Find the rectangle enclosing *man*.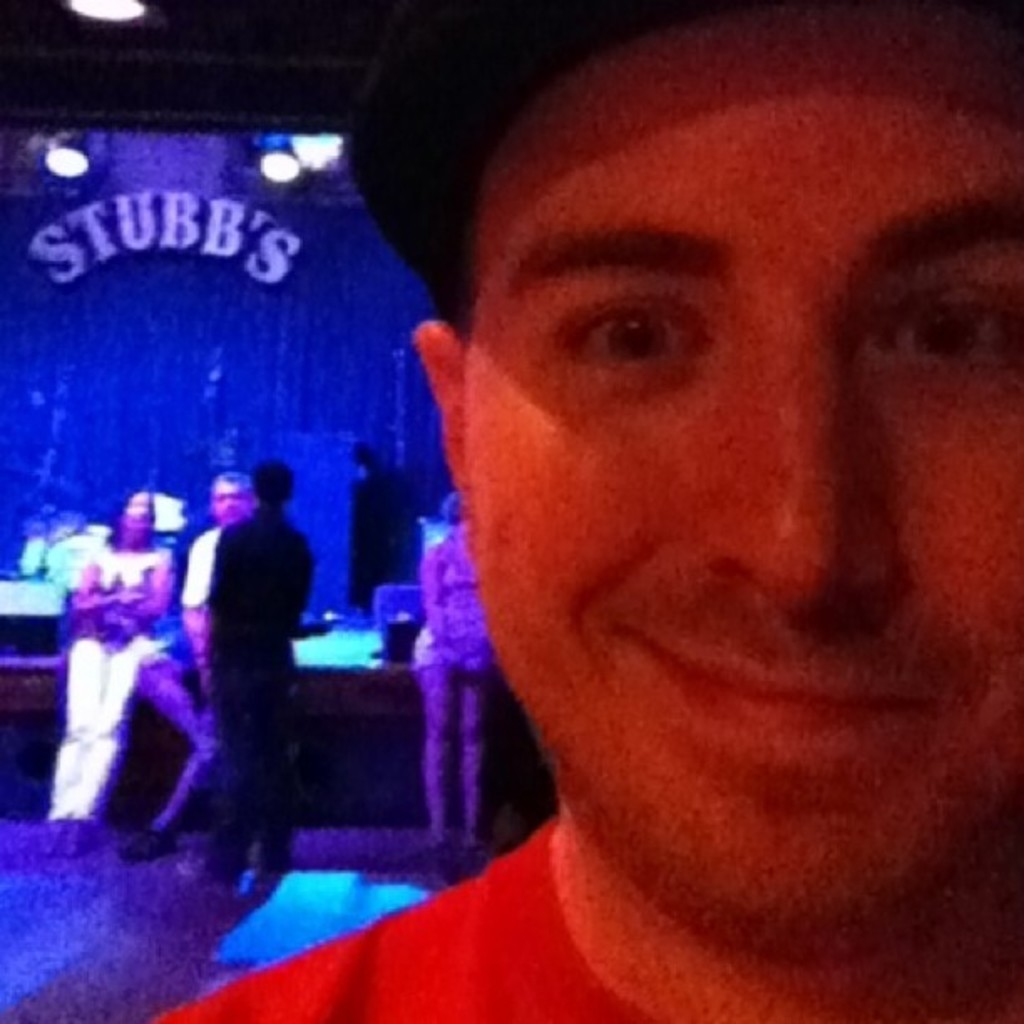
<region>238, 28, 1023, 1023</region>.
